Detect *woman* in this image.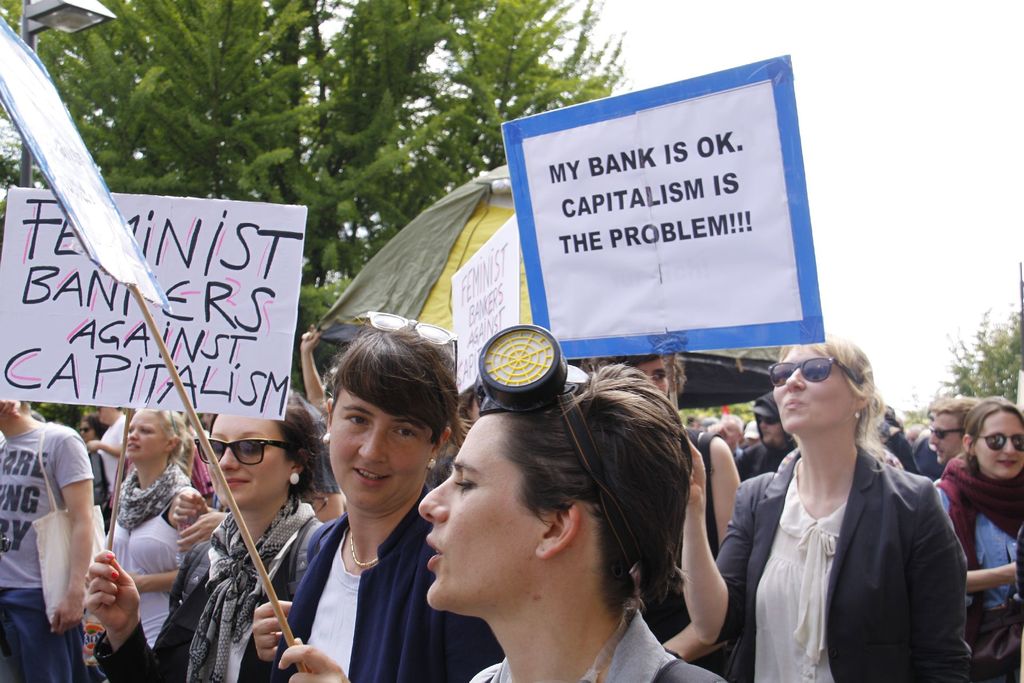
Detection: (931, 397, 1023, 627).
